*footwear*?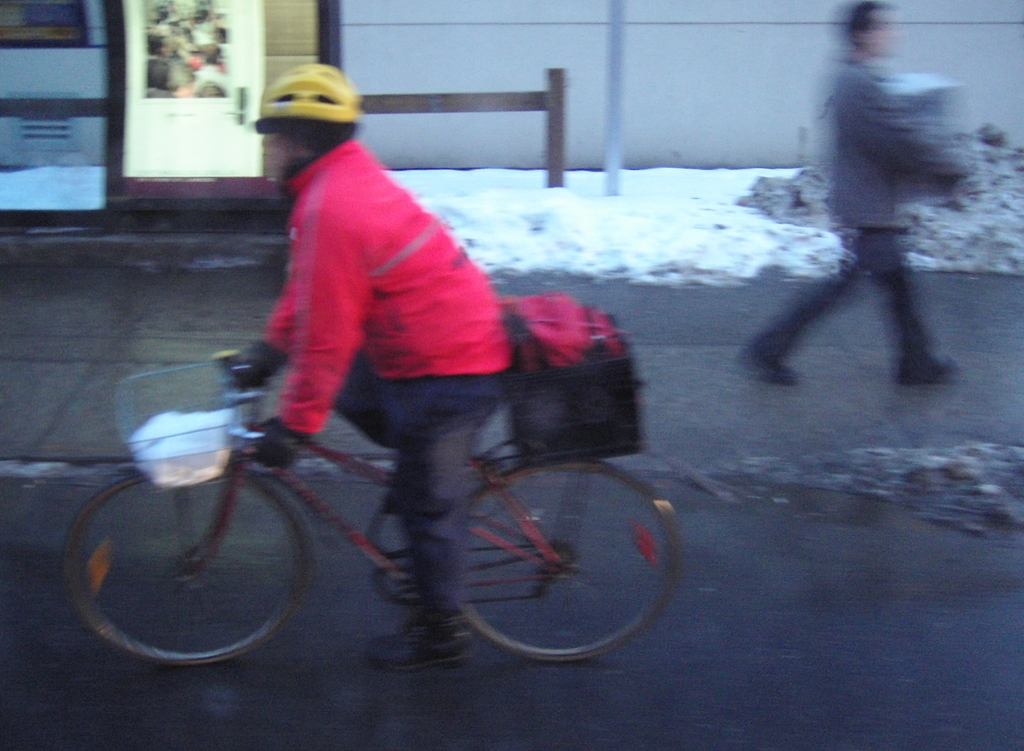
bbox(739, 362, 797, 389)
